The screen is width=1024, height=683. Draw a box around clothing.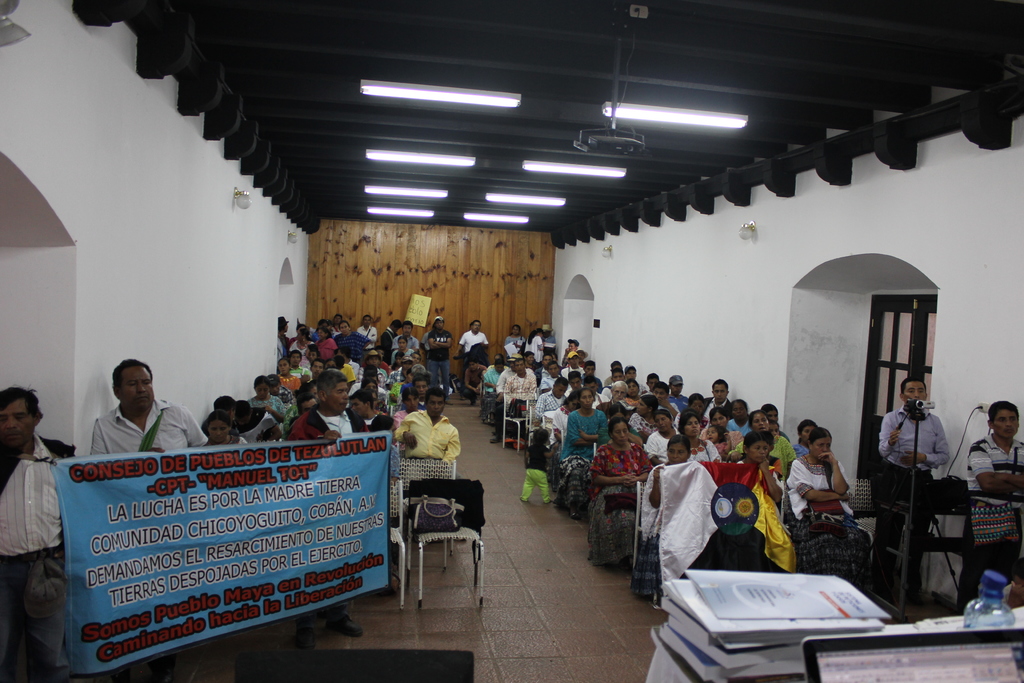
730:434:795:485.
